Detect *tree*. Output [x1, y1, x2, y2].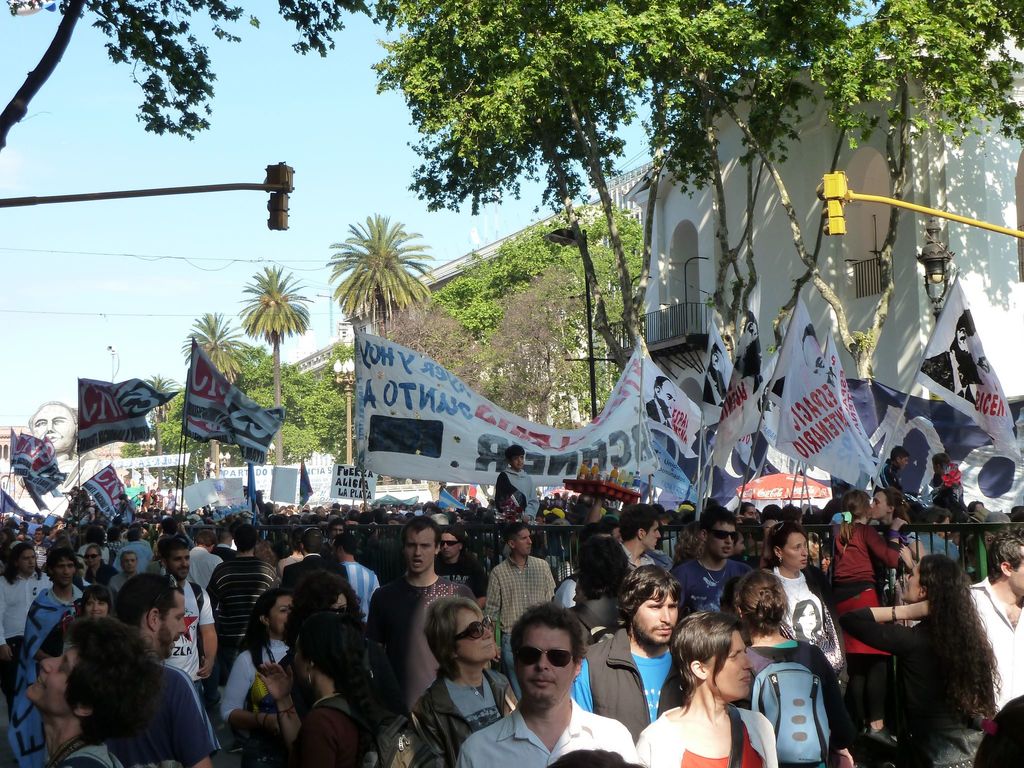
[112, 371, 356, 460].
